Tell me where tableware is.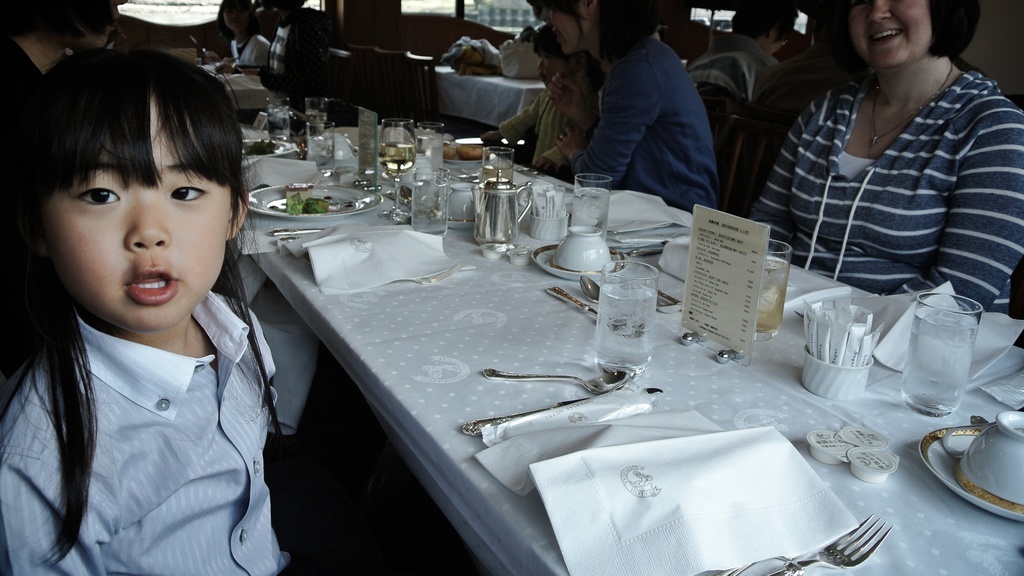
tableware is at locate(938, 416, 1023, 513).
